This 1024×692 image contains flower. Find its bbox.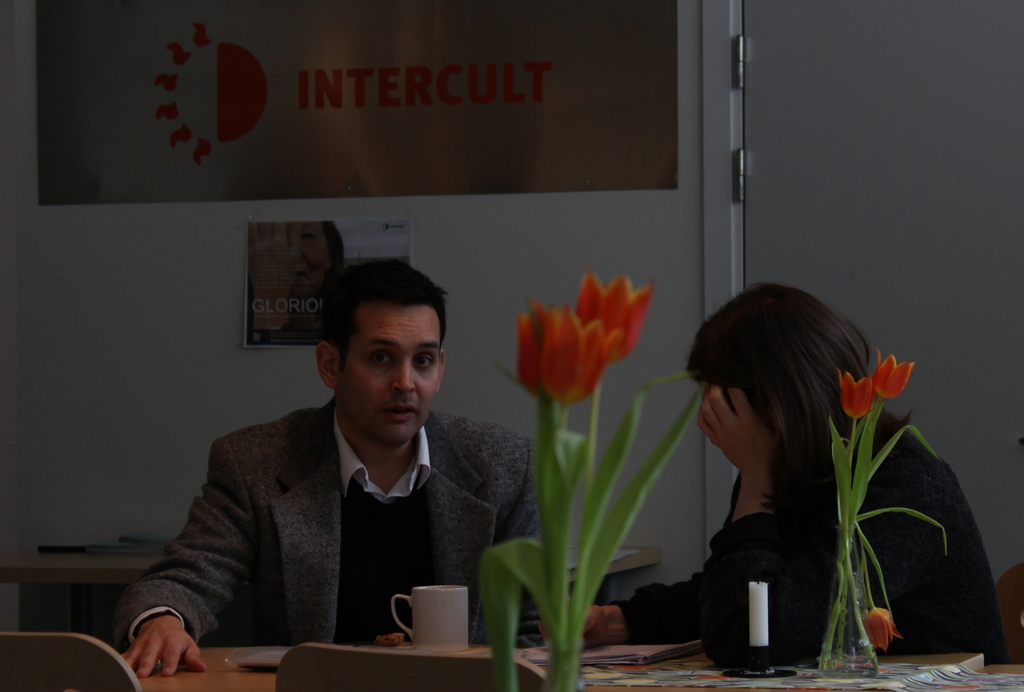
(x1=873, y1=352, x2=914, y2=401).
